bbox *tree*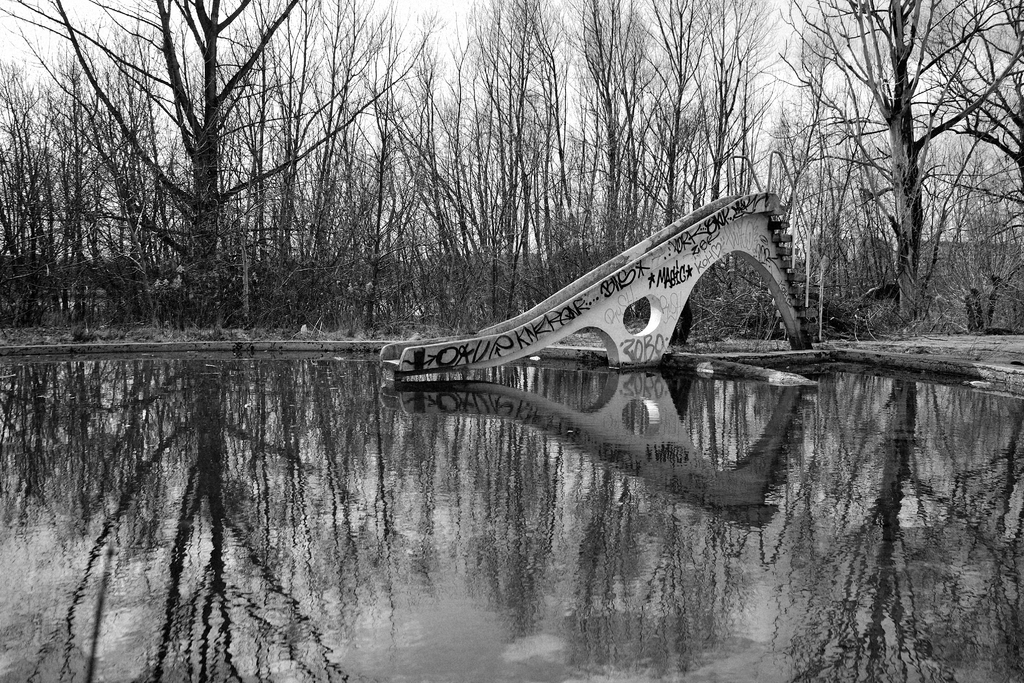
x1=379 y1=0 x2=588 y2=325
